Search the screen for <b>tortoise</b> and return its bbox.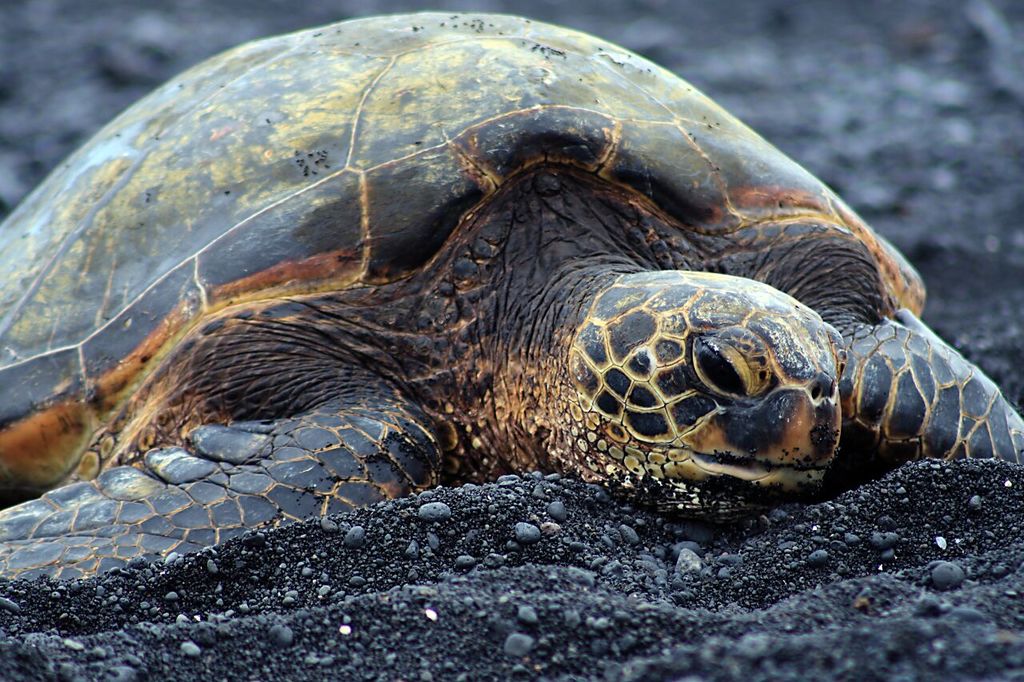
Found: {"left": 0, "top": 13, "right": 1023, "bottom": 582}.
